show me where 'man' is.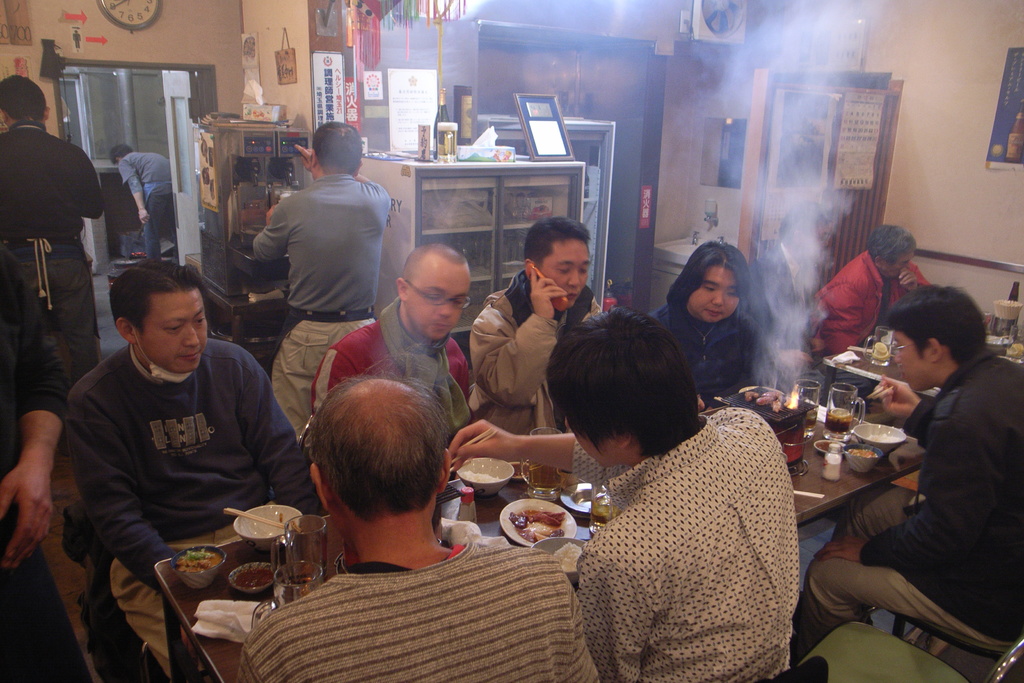
'man' is at (0, 248, 90, 682).
